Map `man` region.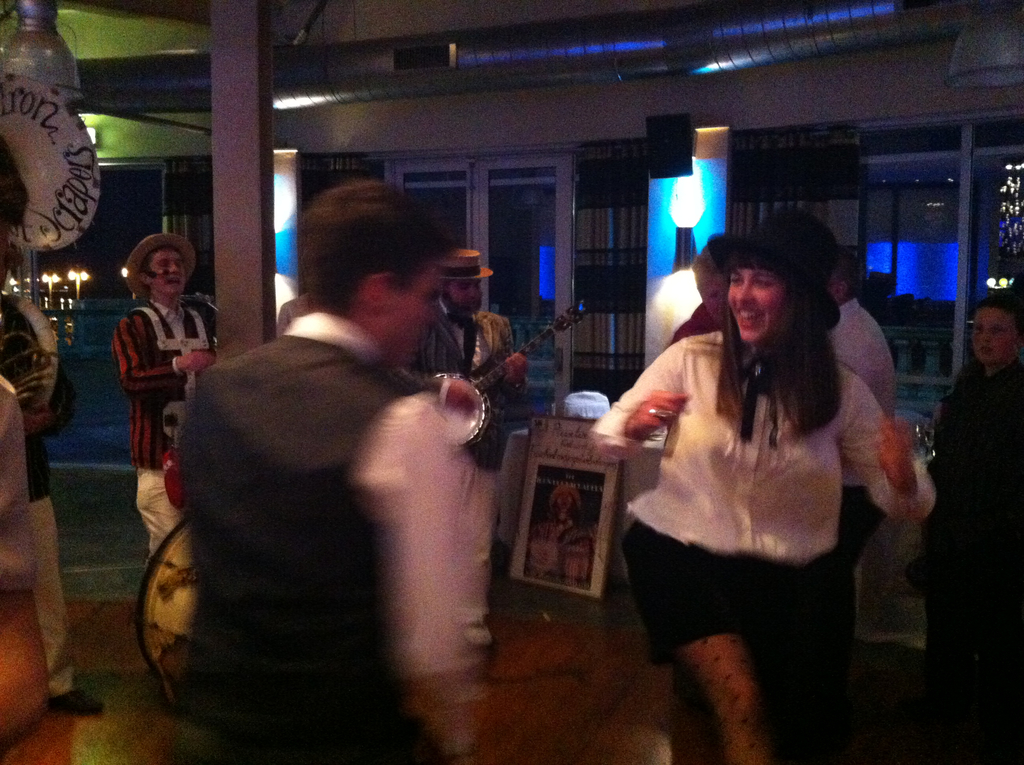
Mapped to (0,134,50,764).
